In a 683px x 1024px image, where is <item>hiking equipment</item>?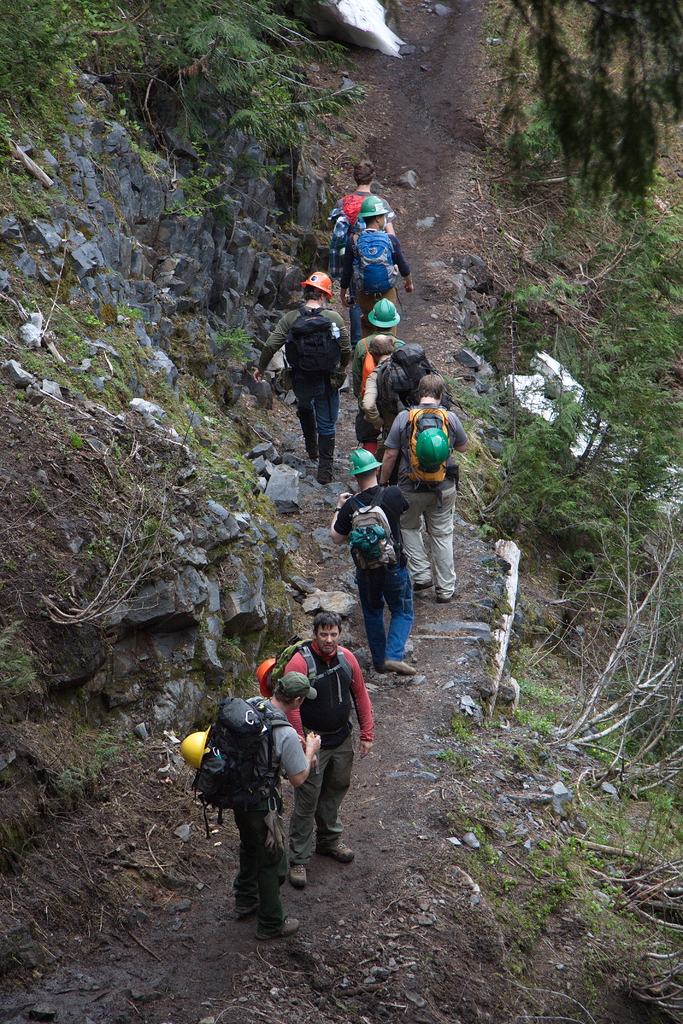
Rect(413, 424, 451, 473).
